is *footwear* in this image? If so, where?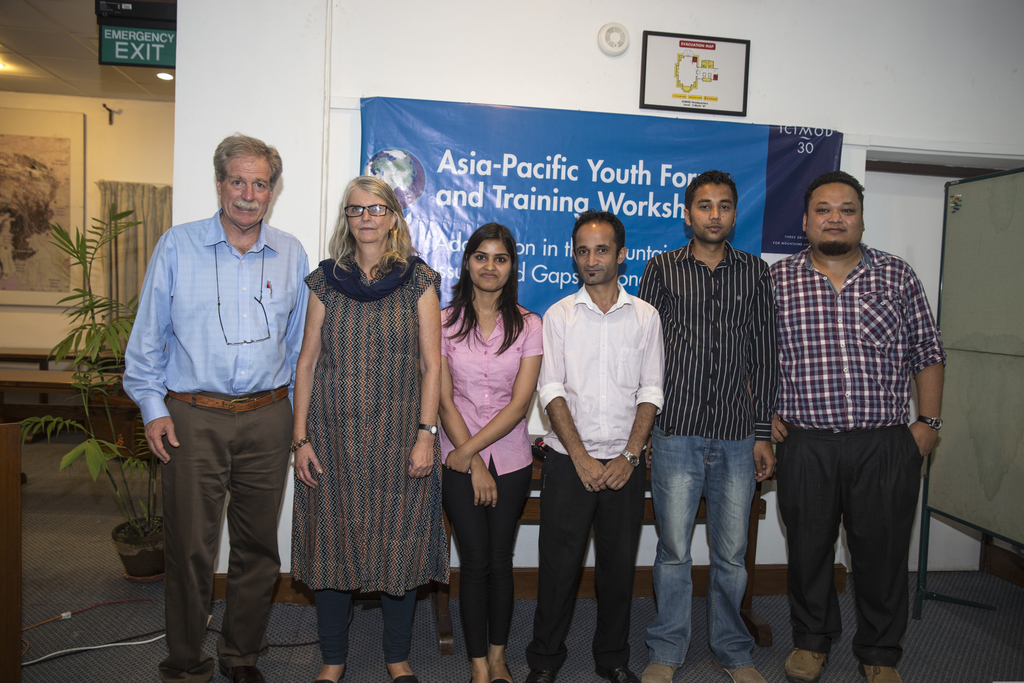
Yes, at (524,672,552,682).
